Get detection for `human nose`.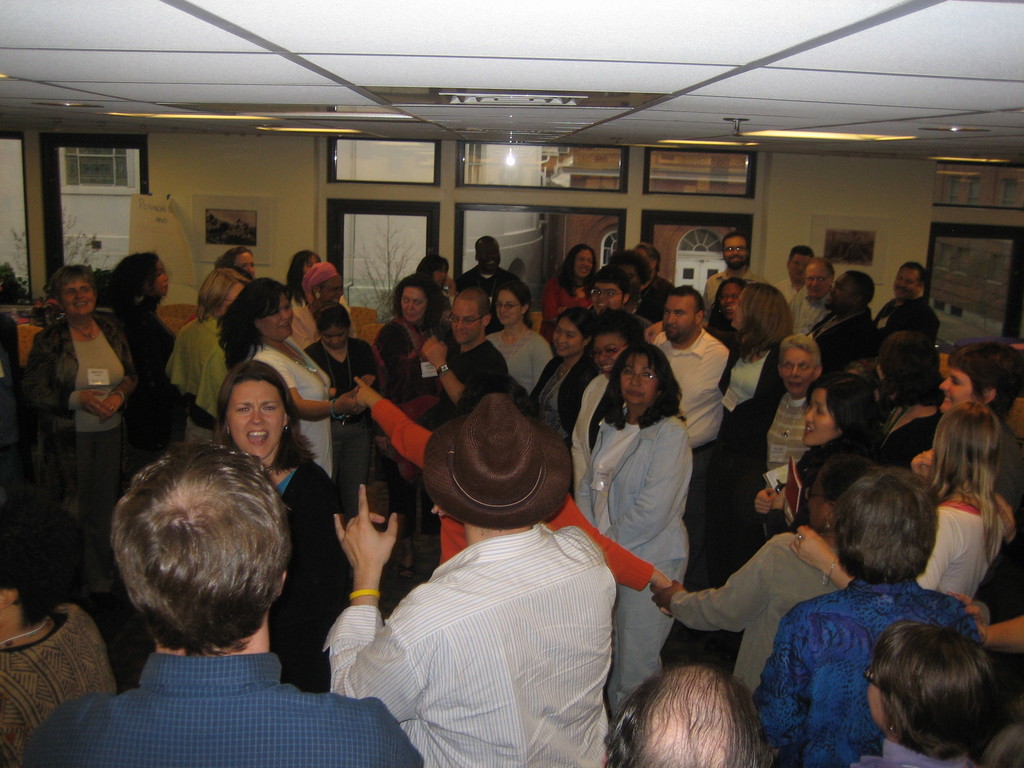
Detection: {"left": 584, "top": 259, "right": 594, "bottom": 266}.
